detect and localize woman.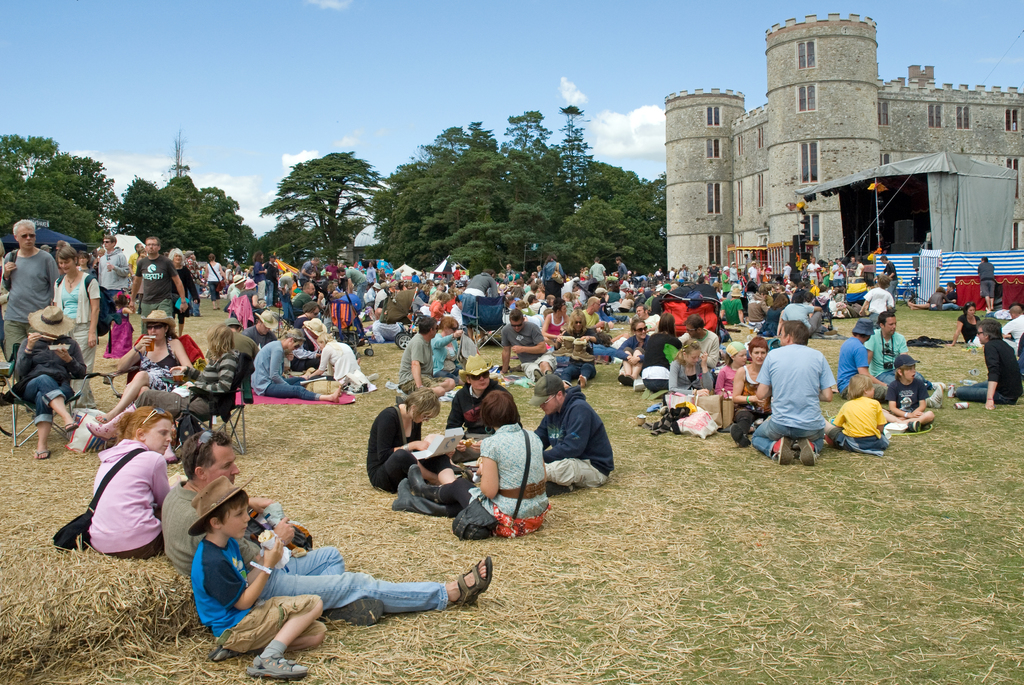
Localized at x1=99 y1=310 x2=196 y2=421.
